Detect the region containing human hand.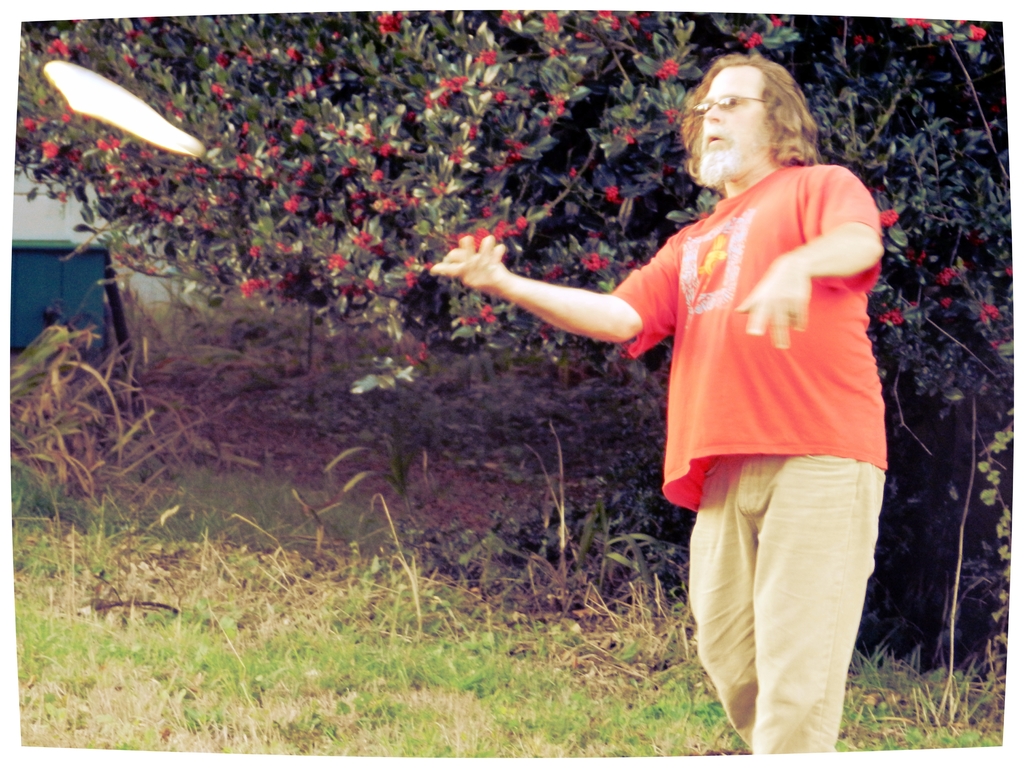
(left=426, top=233, right=515, bottom=301).
